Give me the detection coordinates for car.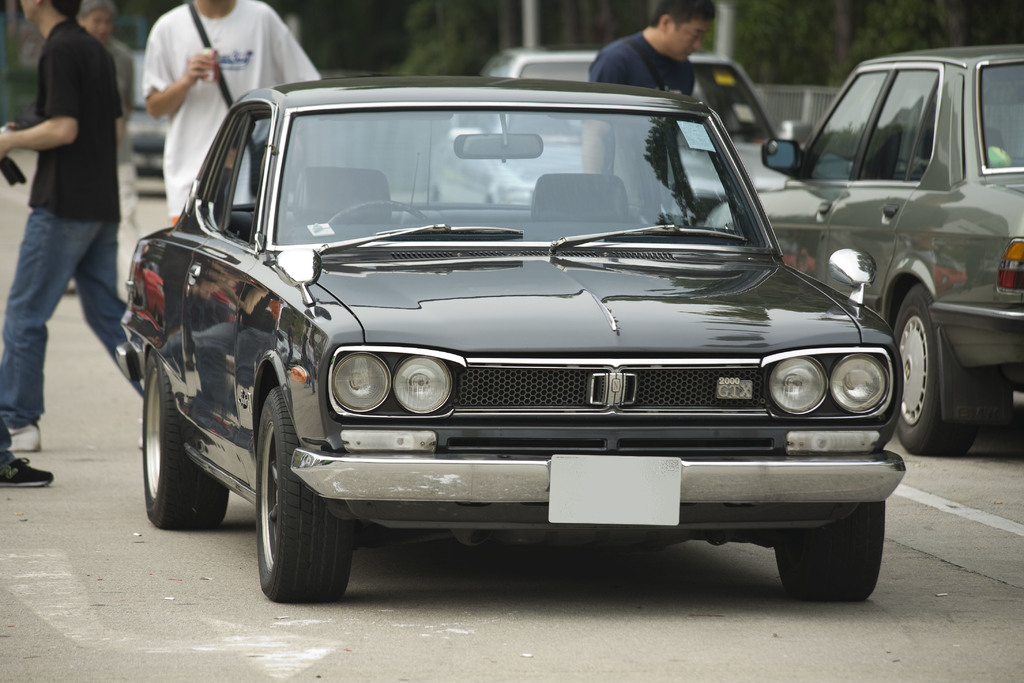
x1=753, y1=40, x2=1023, y2=459.
